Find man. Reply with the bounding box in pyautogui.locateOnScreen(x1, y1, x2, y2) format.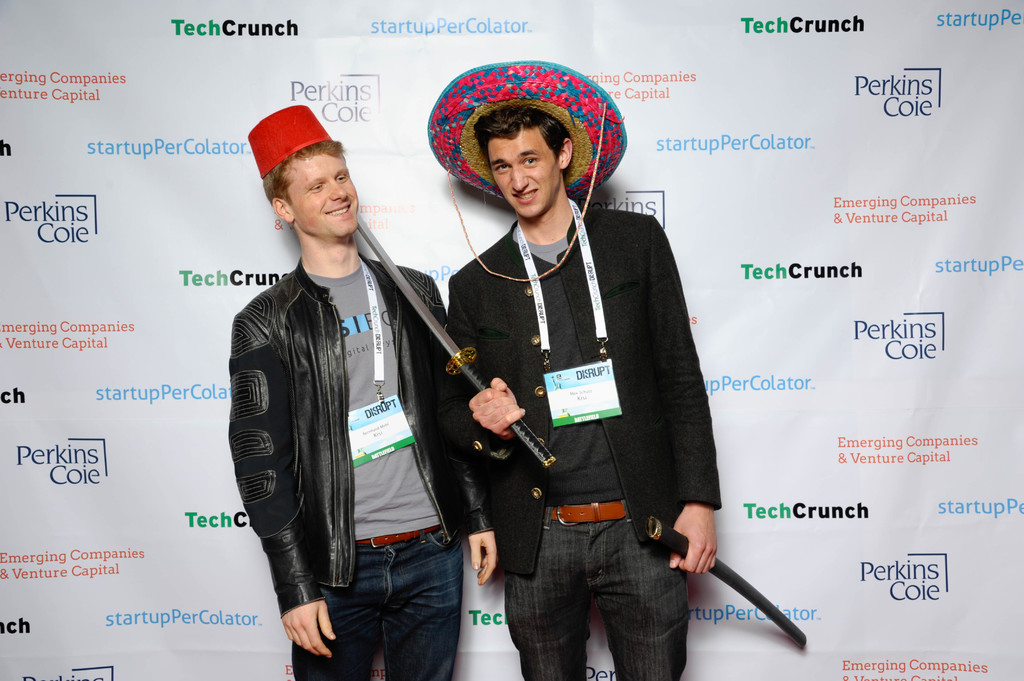
pyautogui.locateOnScreen(409, 84, 738, 662).
